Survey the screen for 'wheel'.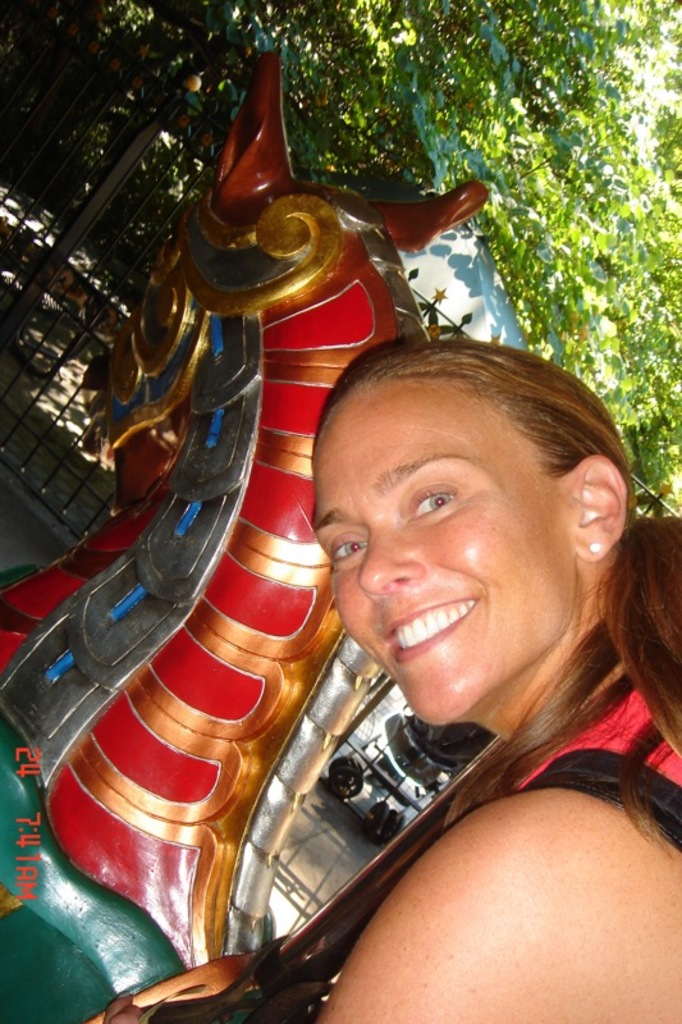
Survey found: box(329, 758, 374, 803).
